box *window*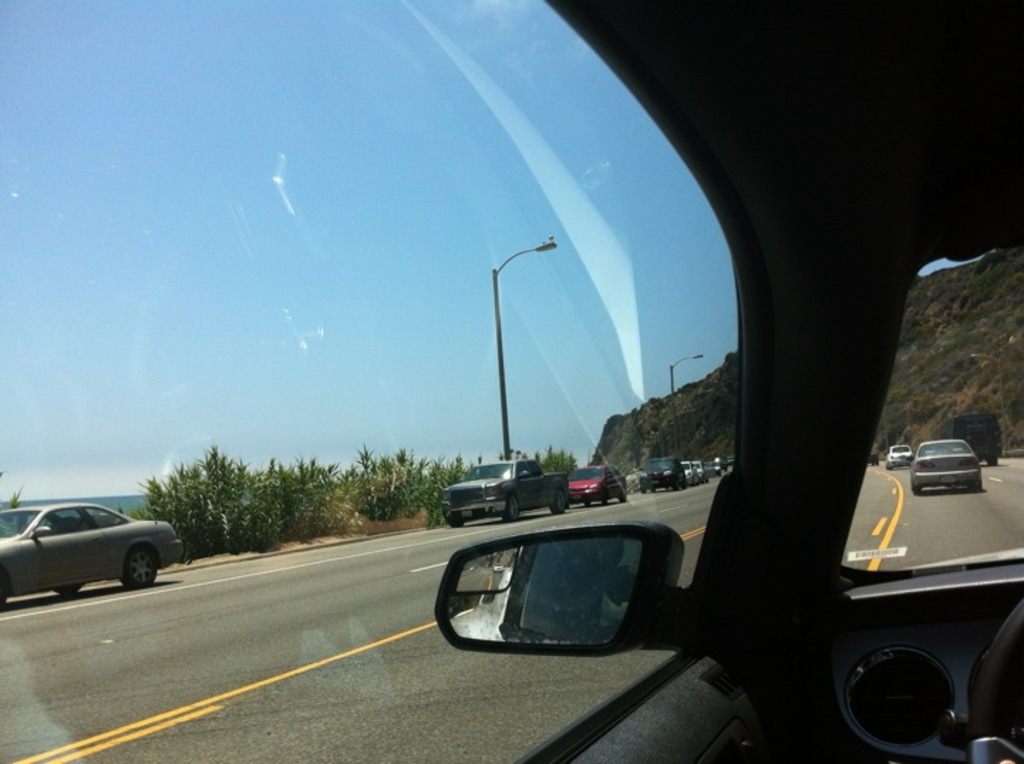
box(447, 501, 691, 667)
